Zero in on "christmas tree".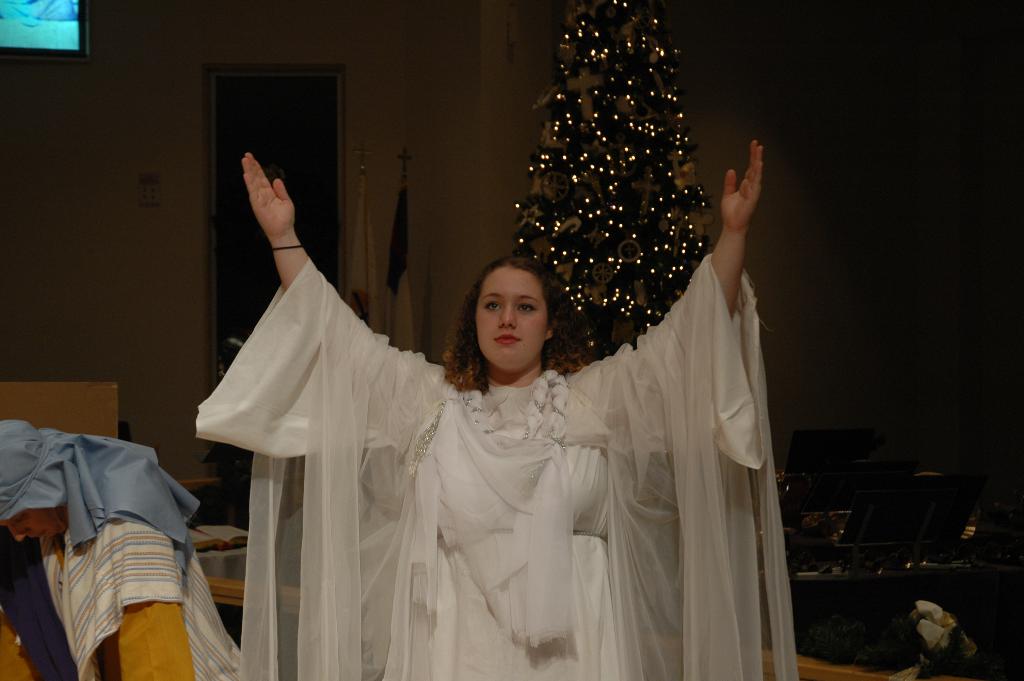
Zeroed in: 504, 0, 722, 364.
